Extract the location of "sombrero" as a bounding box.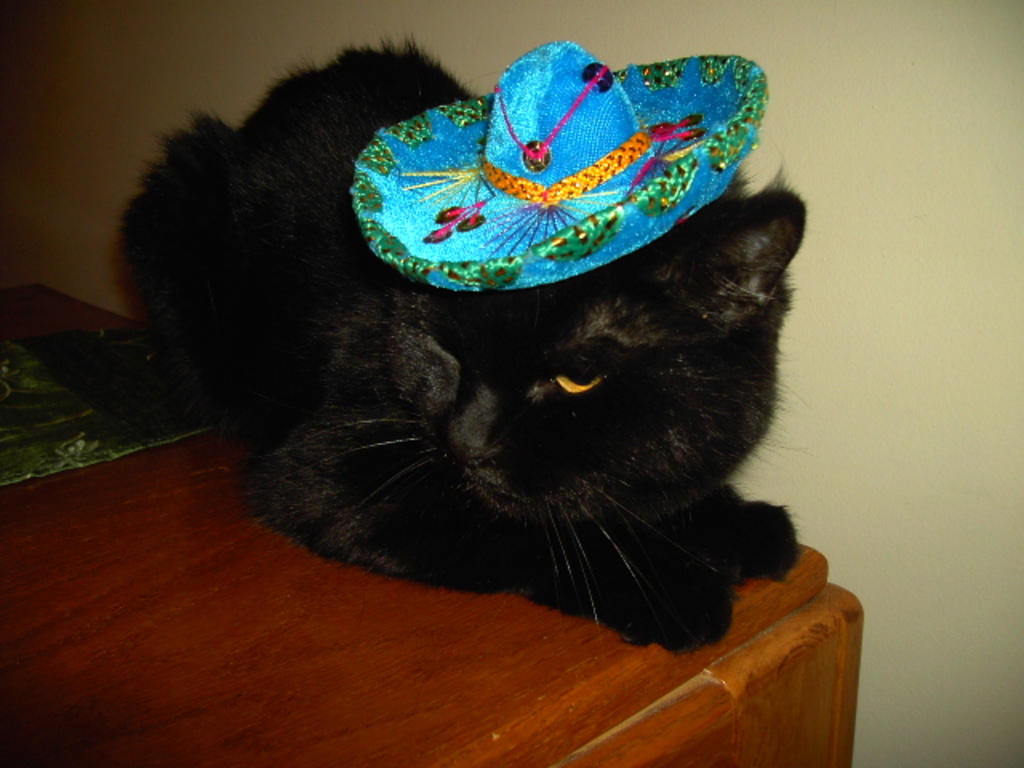
Rect(315, 43, 784, 328).
